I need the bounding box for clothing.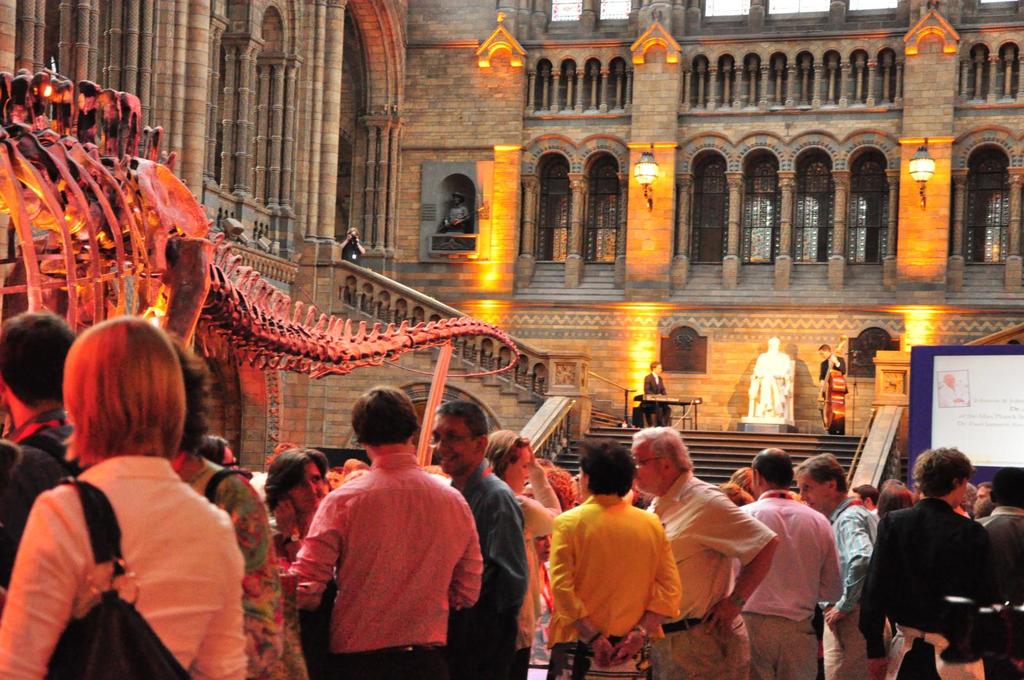
Here it is: <bbox>754, 617, 820, 679</bbox>.
